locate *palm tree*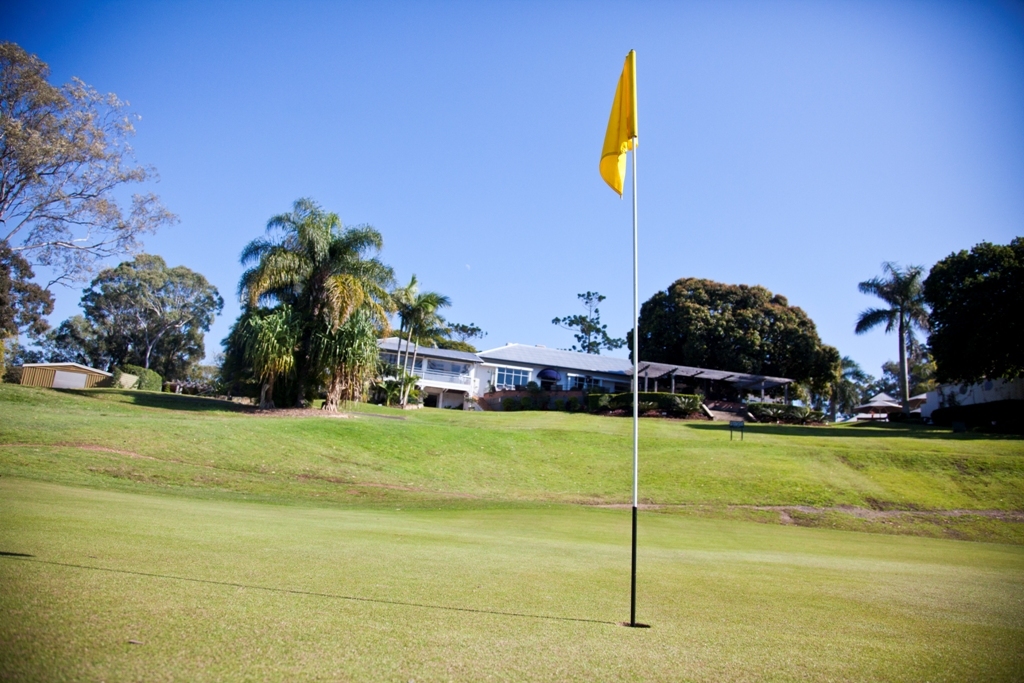
249, 207, 368, 385
